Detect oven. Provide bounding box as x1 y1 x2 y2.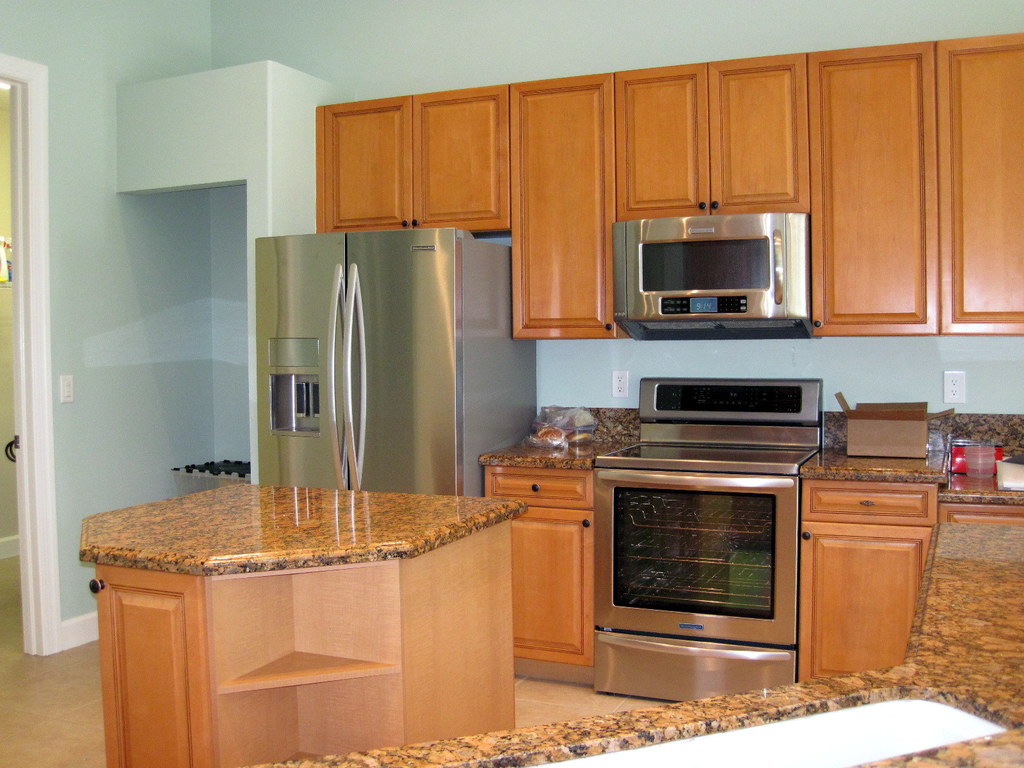
598 470 792 697.
